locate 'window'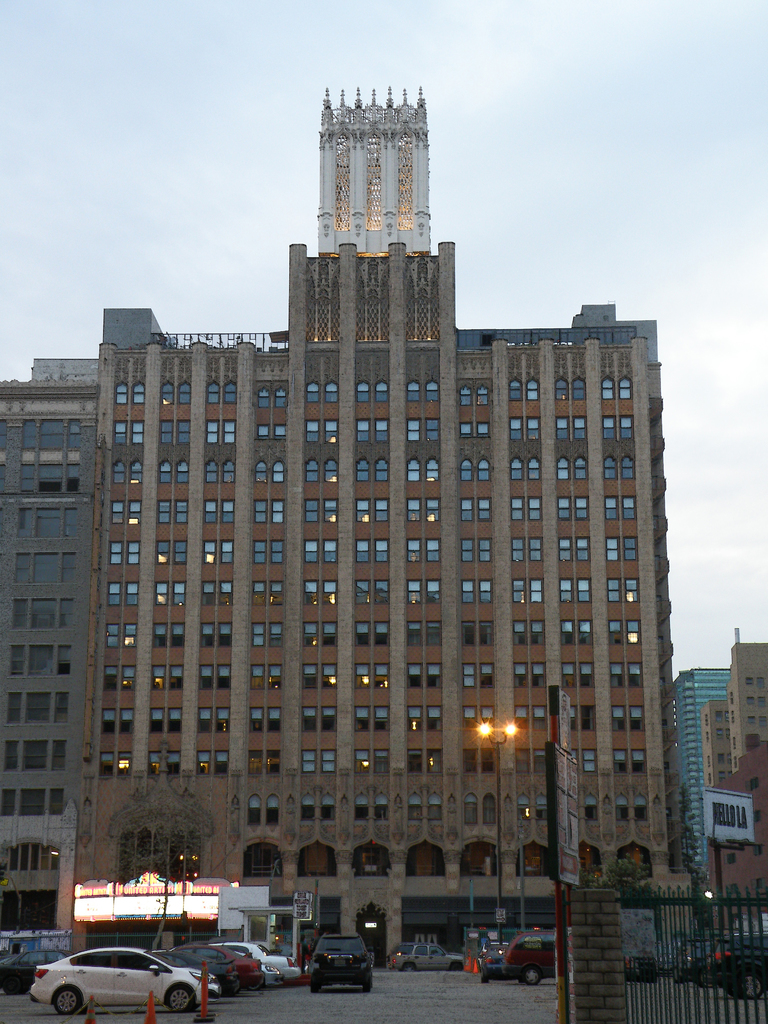
select_region(460, 454, 486, 481)
